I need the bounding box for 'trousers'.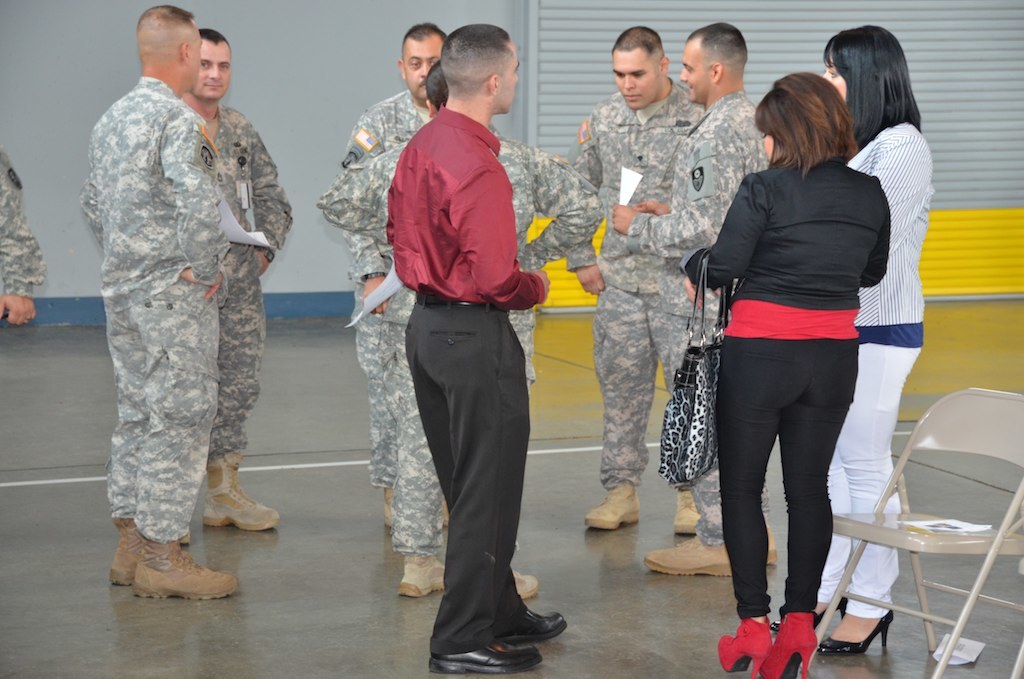
Here it is: region(220, 284, 259, 457).
